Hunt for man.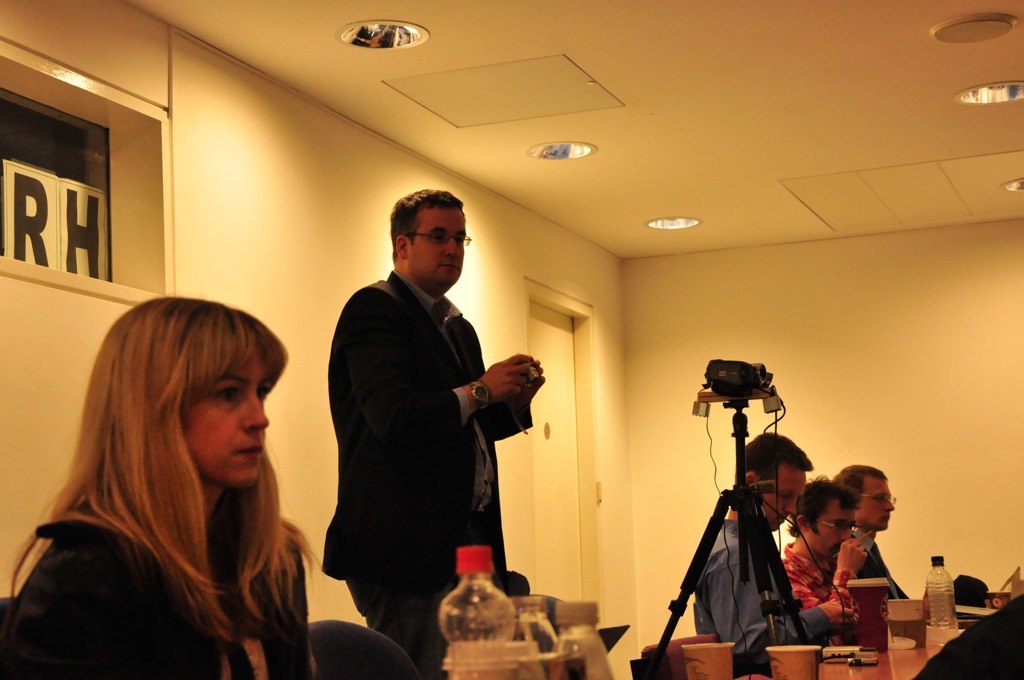
Hunted down at region(320, 182, 548, 653).
